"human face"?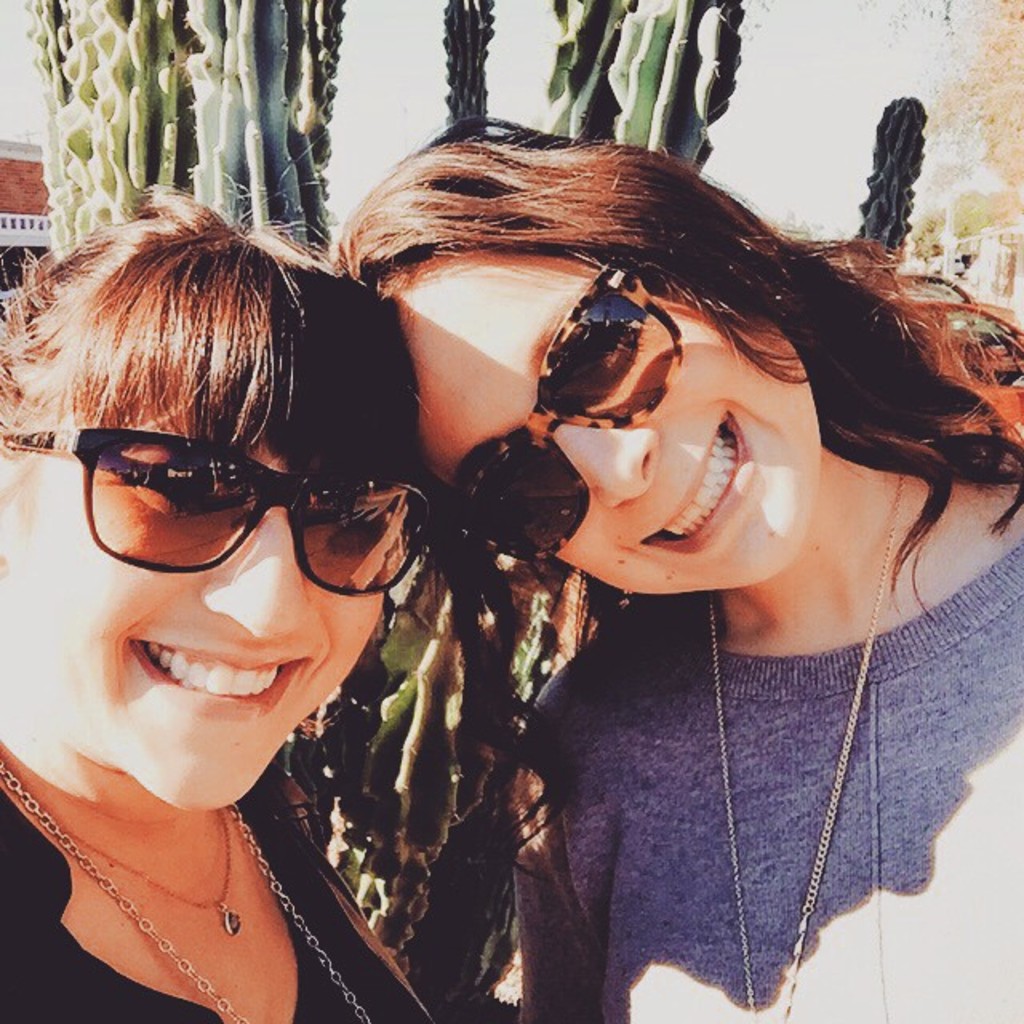
(left=398, top=251, right=819, bottom=595)
